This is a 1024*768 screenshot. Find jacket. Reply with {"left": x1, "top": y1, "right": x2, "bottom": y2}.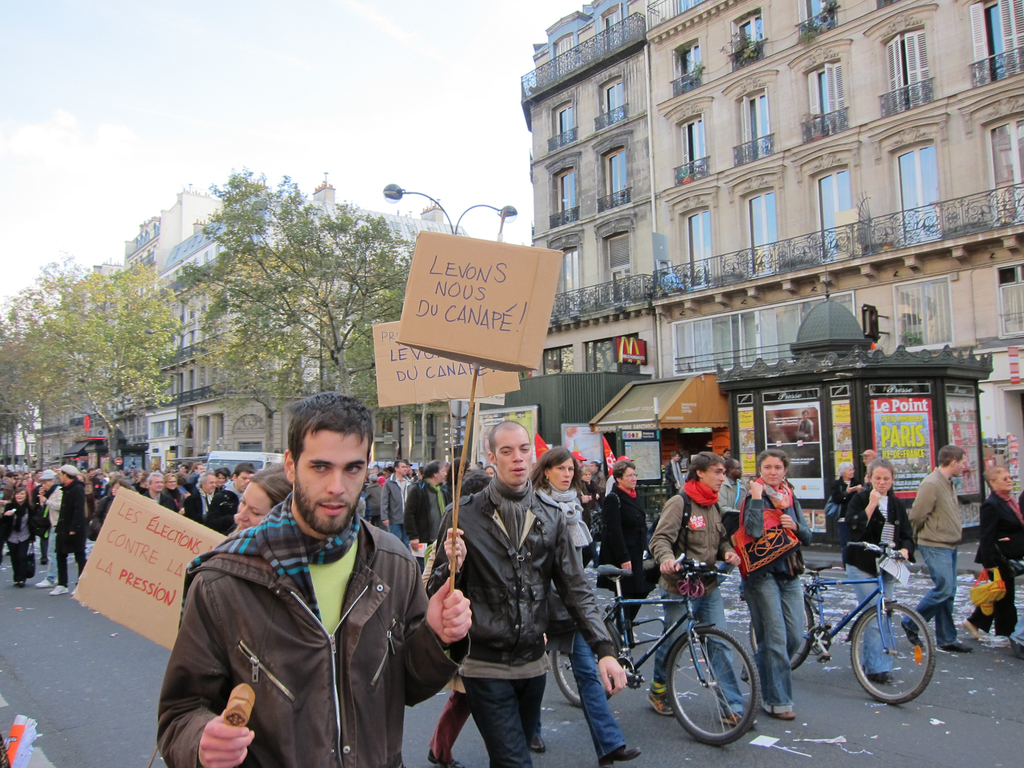
{"left": 839, "top": 488, "right": 915, "bottom": 579}.
